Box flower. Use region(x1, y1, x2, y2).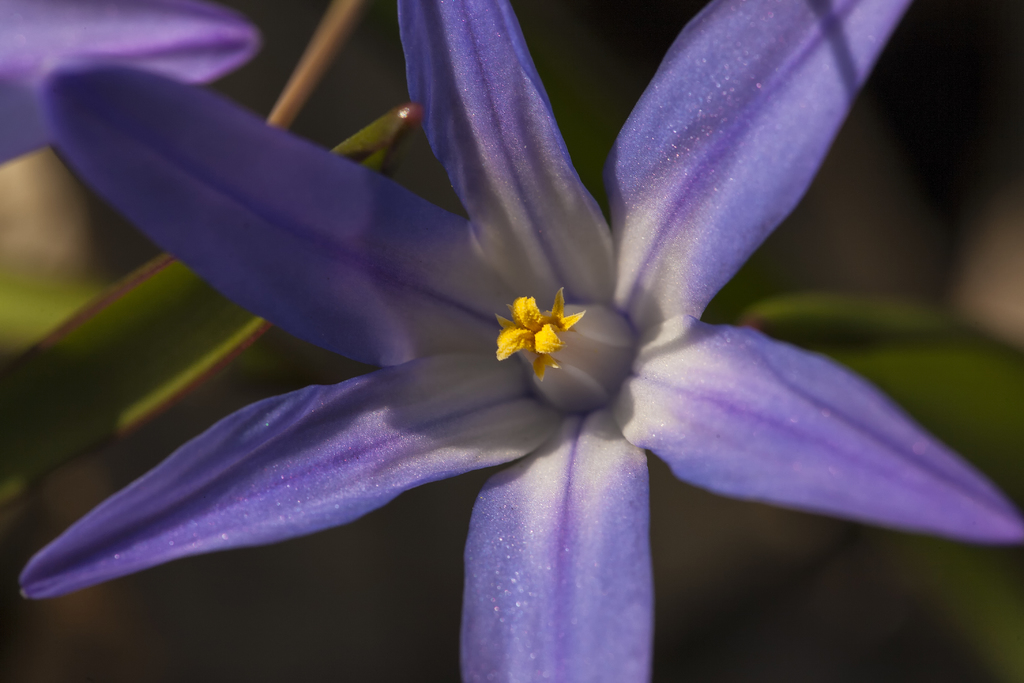
region(15, 0, 1023, 682).
